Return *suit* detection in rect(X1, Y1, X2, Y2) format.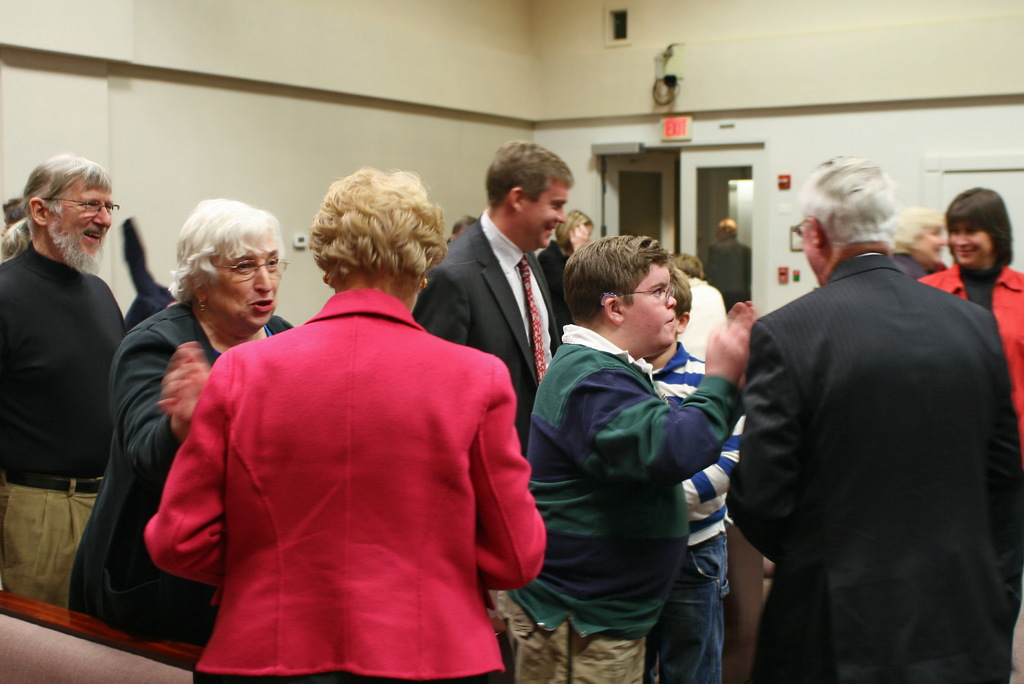
rect(734, 163, 1019, 683).
